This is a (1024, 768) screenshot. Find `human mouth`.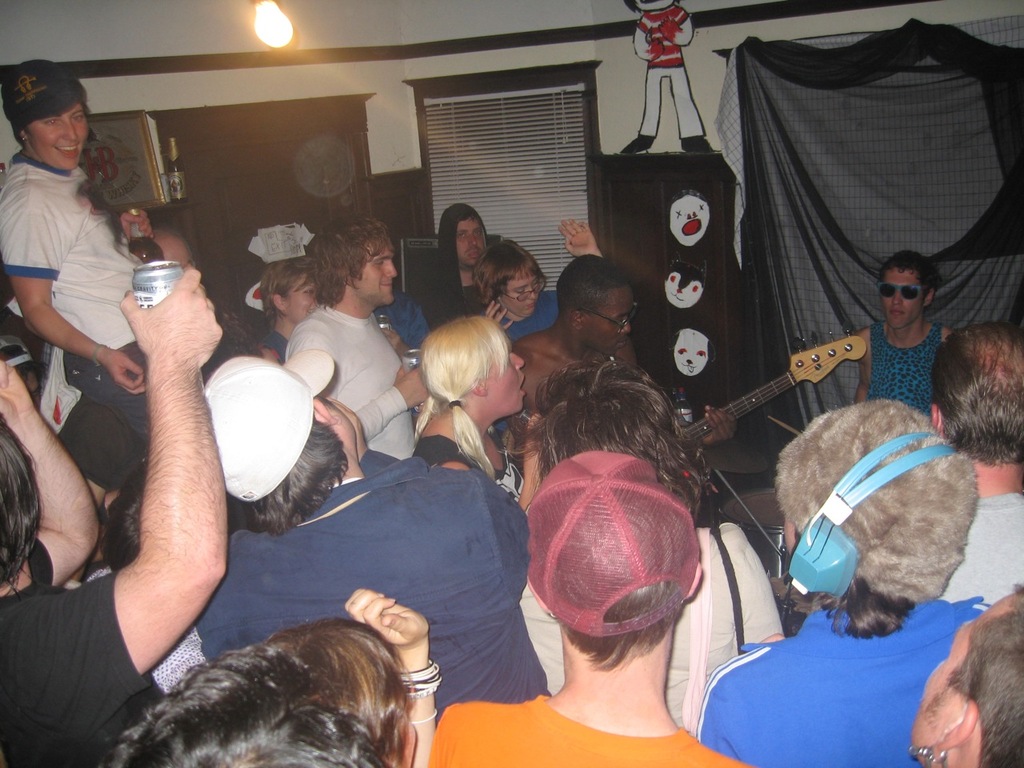
Bounding box: select_region(887, 309, 907, 318).
